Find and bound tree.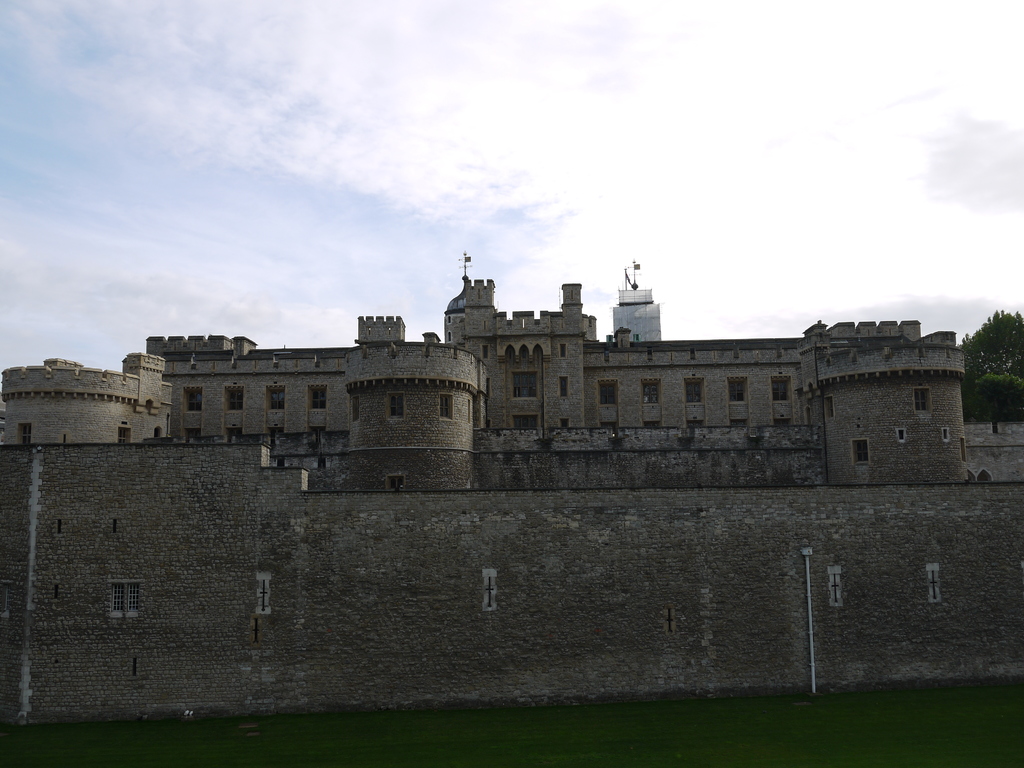
Bound: (left=954, top=308, right=1023, bottom=420).
